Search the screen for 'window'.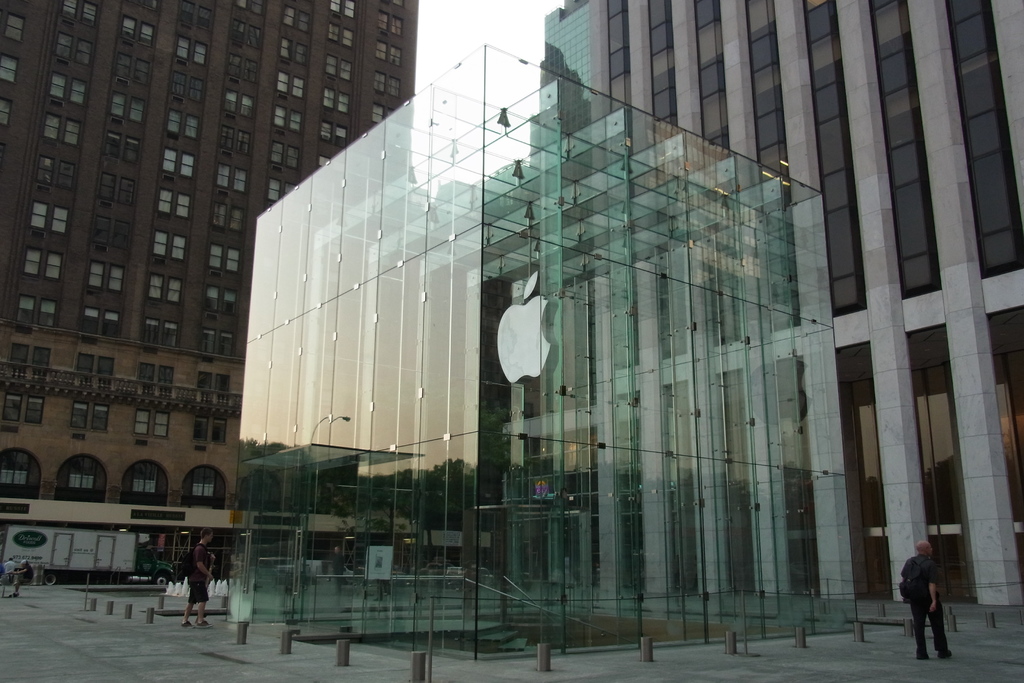
Found at <box>375,39,388,62</box>.
